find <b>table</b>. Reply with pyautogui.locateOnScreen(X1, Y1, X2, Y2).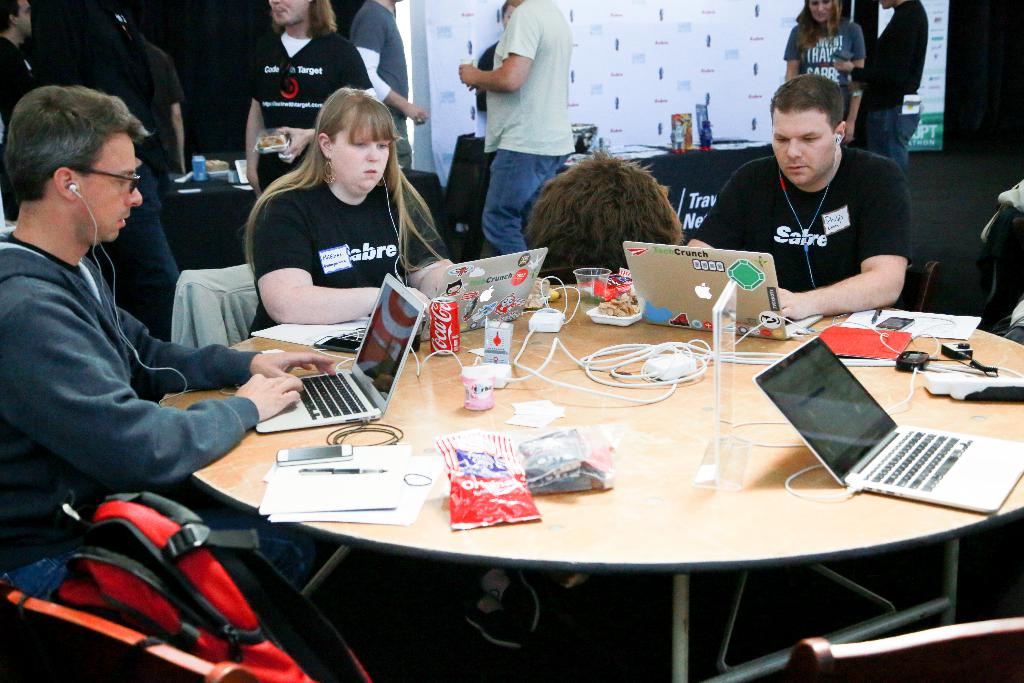
pyautogui.locateOnScreen(243, 256, 1022, 682).
